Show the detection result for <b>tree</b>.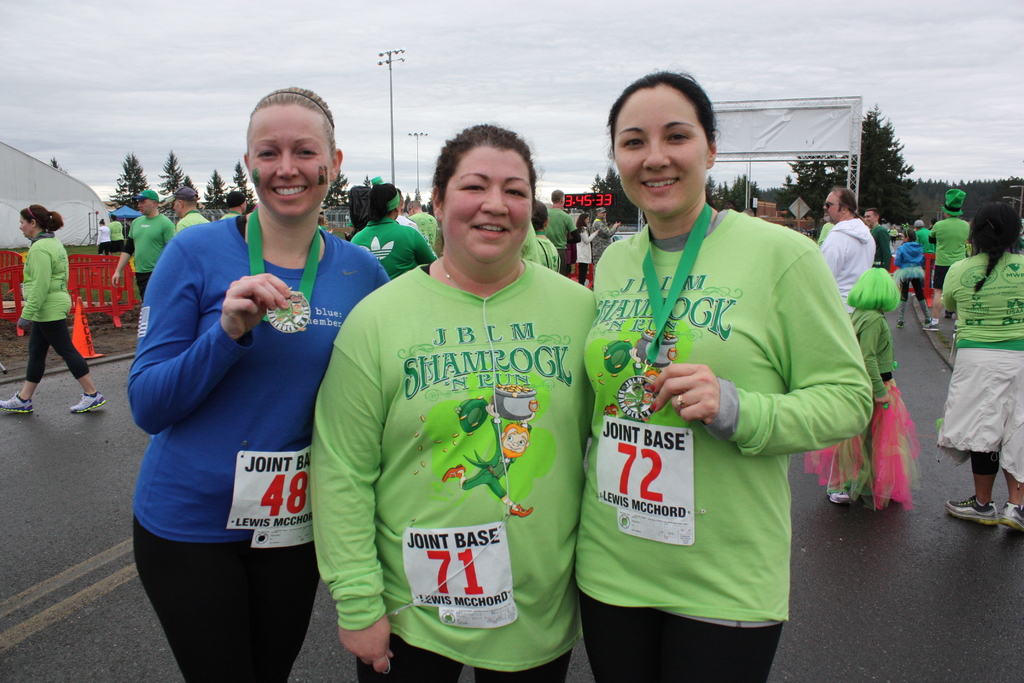
319, 168, 353, 219.
